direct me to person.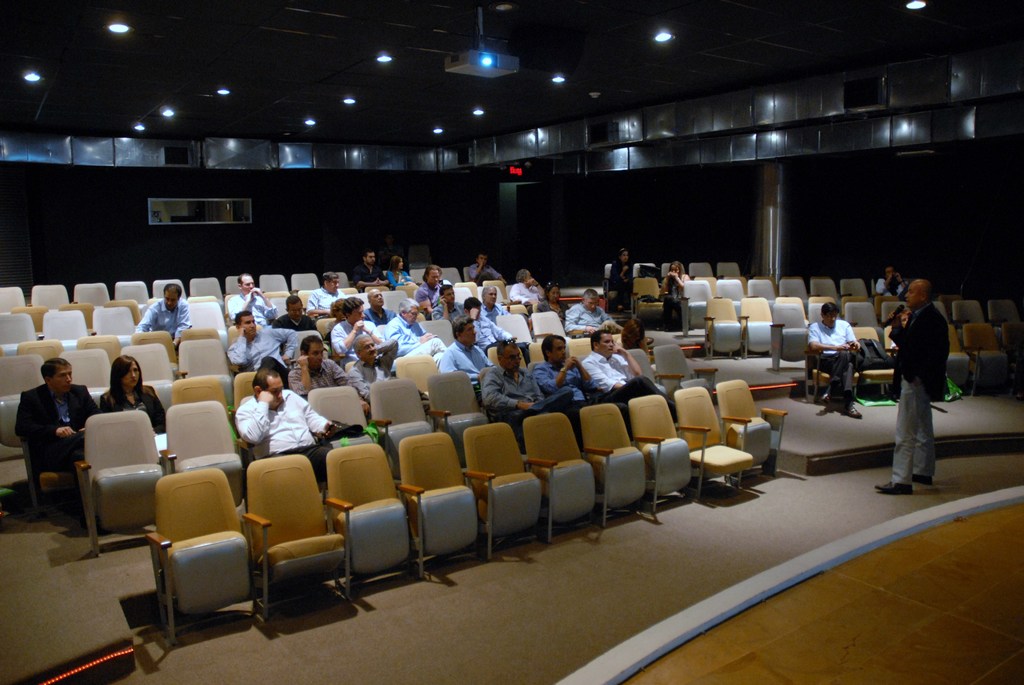
Direction: [618, 315, 648, 340].
